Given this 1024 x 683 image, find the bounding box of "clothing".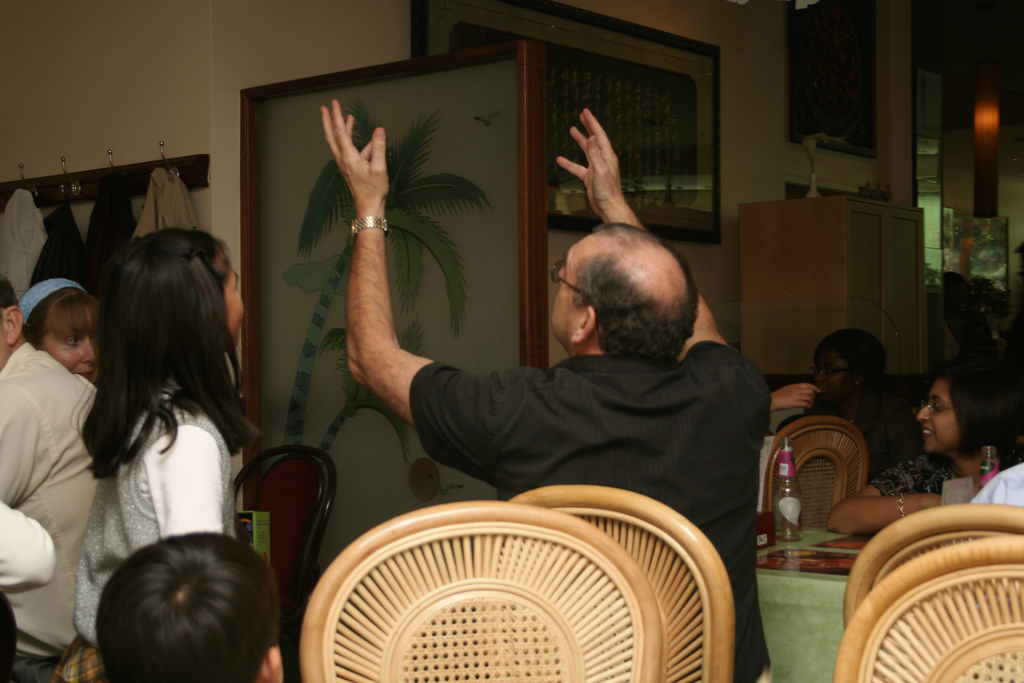
left=4, top=309, right=111, bottom=633.
